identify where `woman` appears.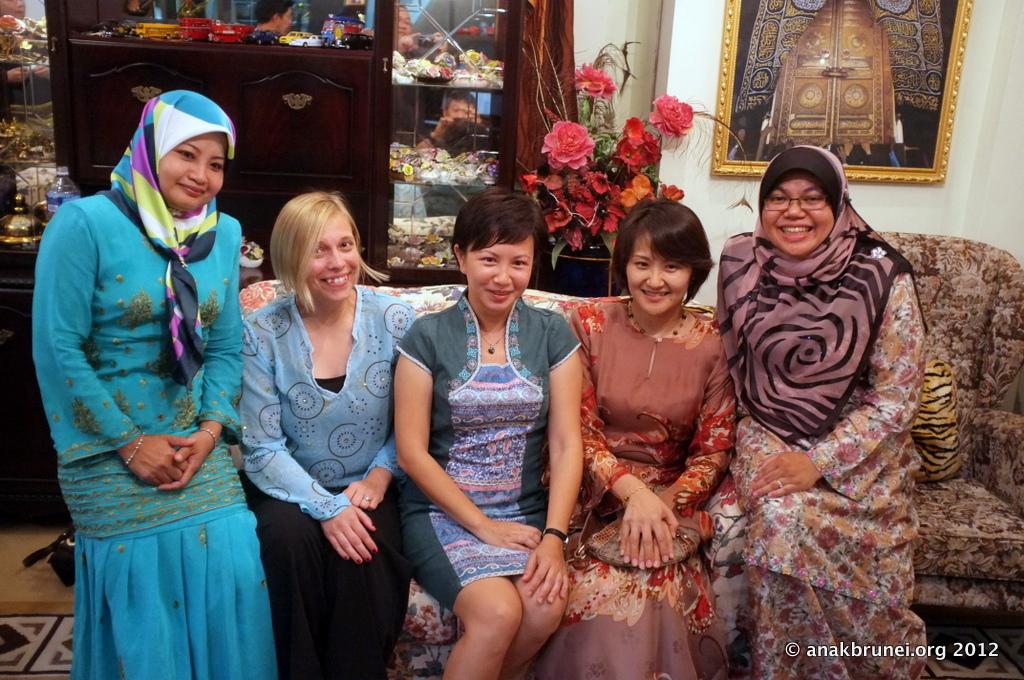
Appears at (left=35, top=84, right=276, bottom=679).
